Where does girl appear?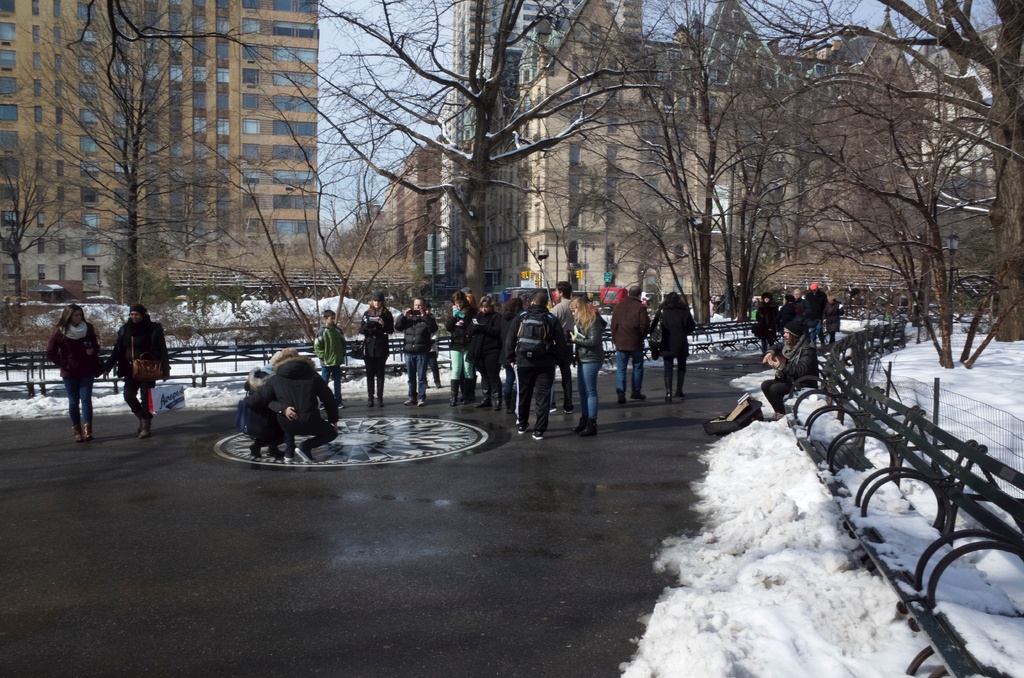
Appears at (left=572, top=295, right=604, bottom=436).
